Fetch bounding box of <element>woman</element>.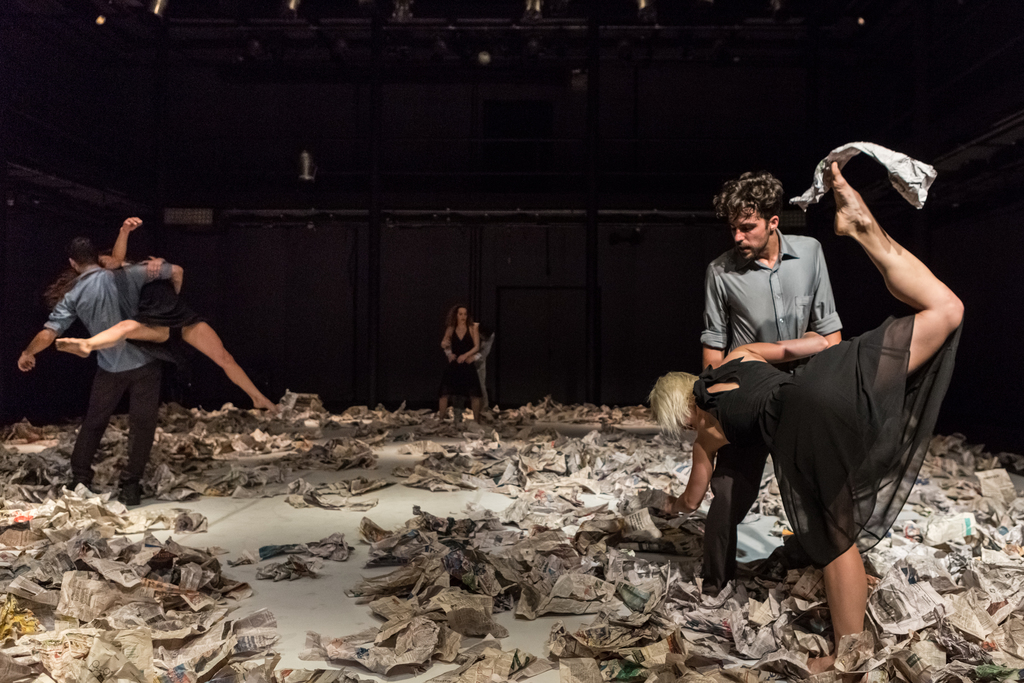
Bbox: bbox=[436, 304, 484, 407].
